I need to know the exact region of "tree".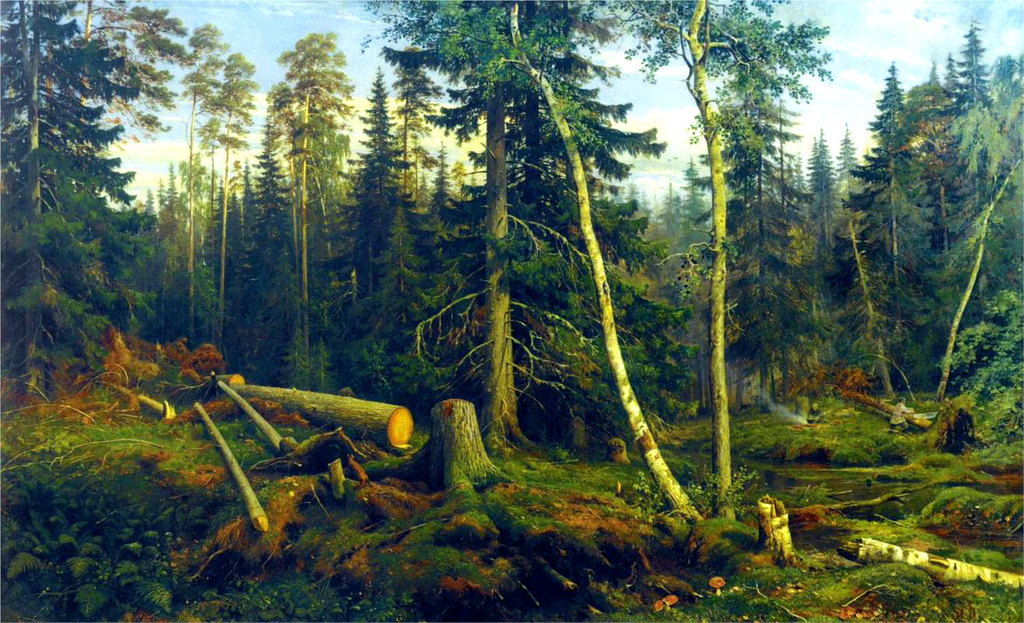
Region: [838,119,863,192].
